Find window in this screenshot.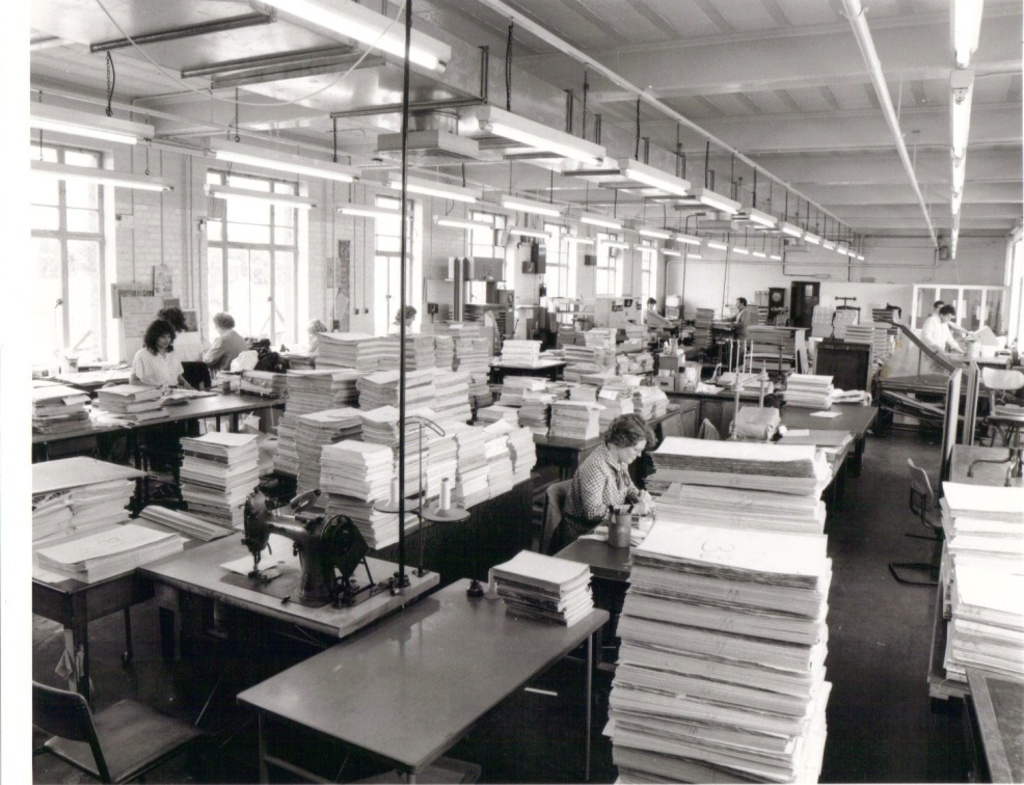
The bounding box for window is x1=11, y1=134, x2=116, y2=363.
